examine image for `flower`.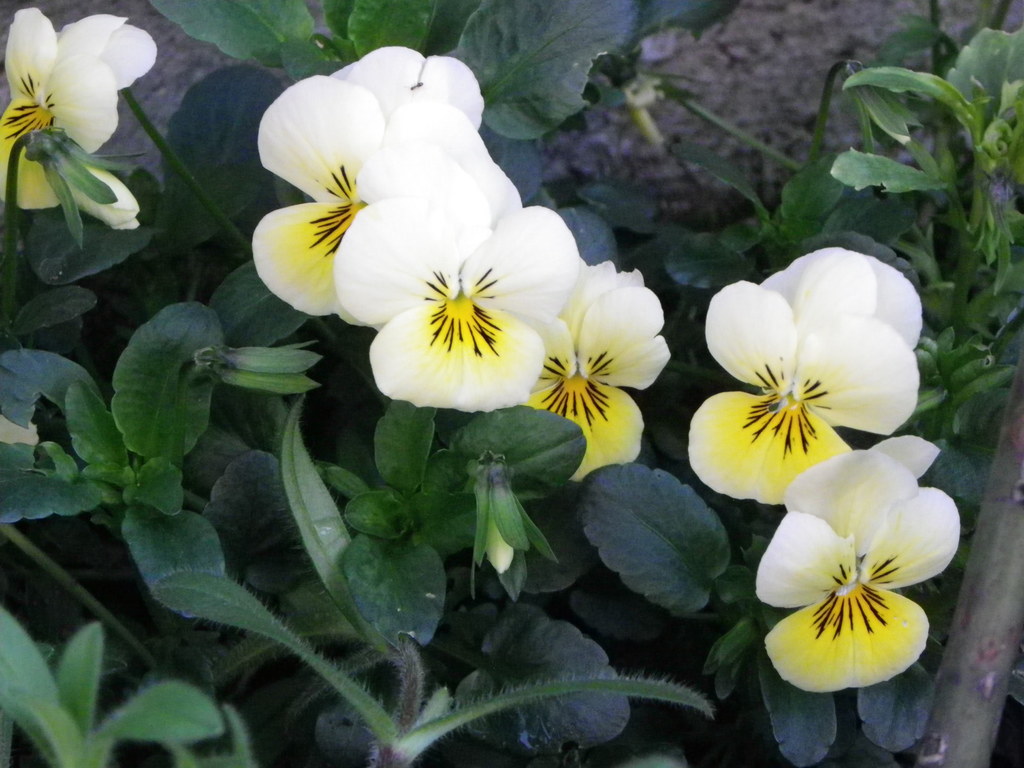
Examination result: [682,242,912,504].
